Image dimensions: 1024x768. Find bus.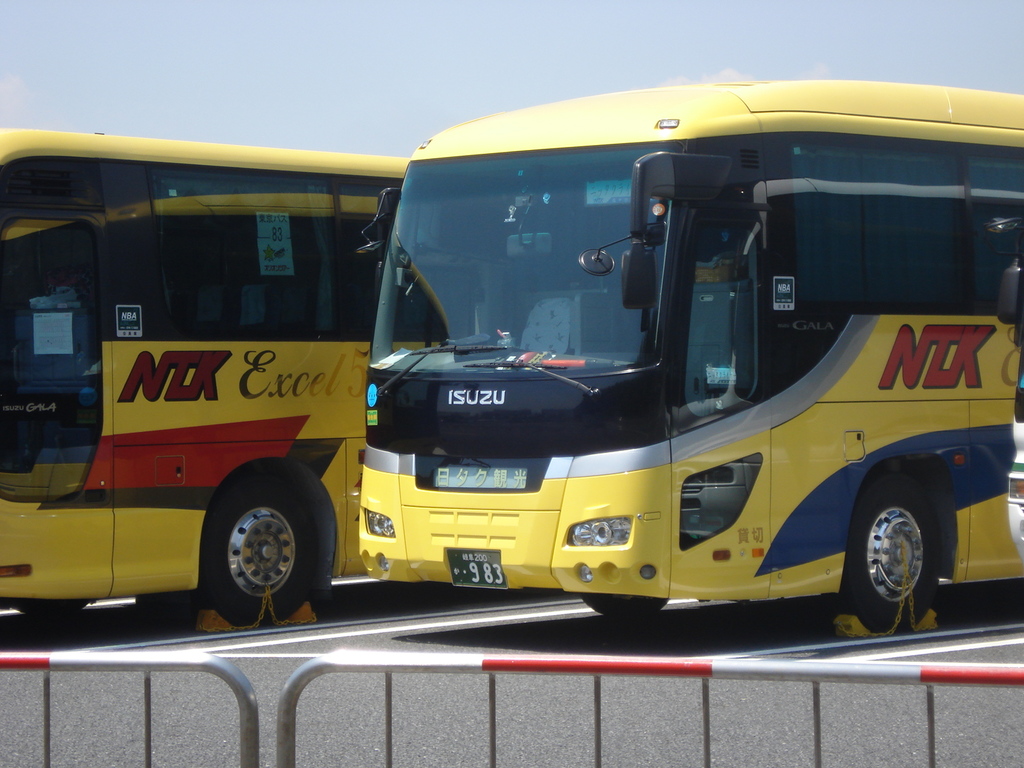
1, 128, 417, 634.
